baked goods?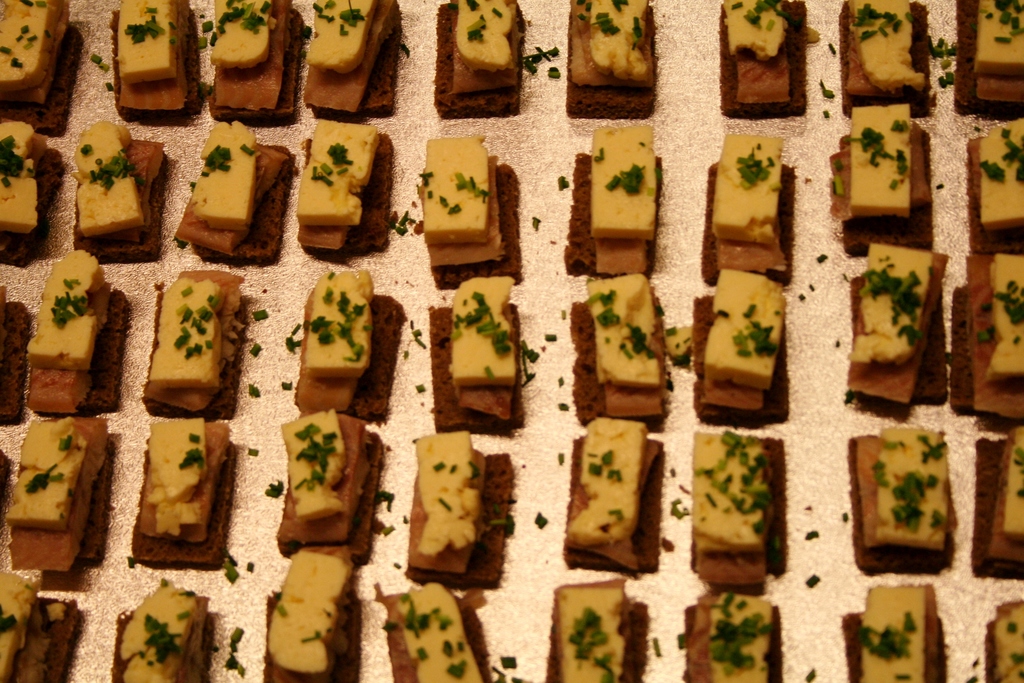
(left=687, top=435, right=794, bottom=583)
